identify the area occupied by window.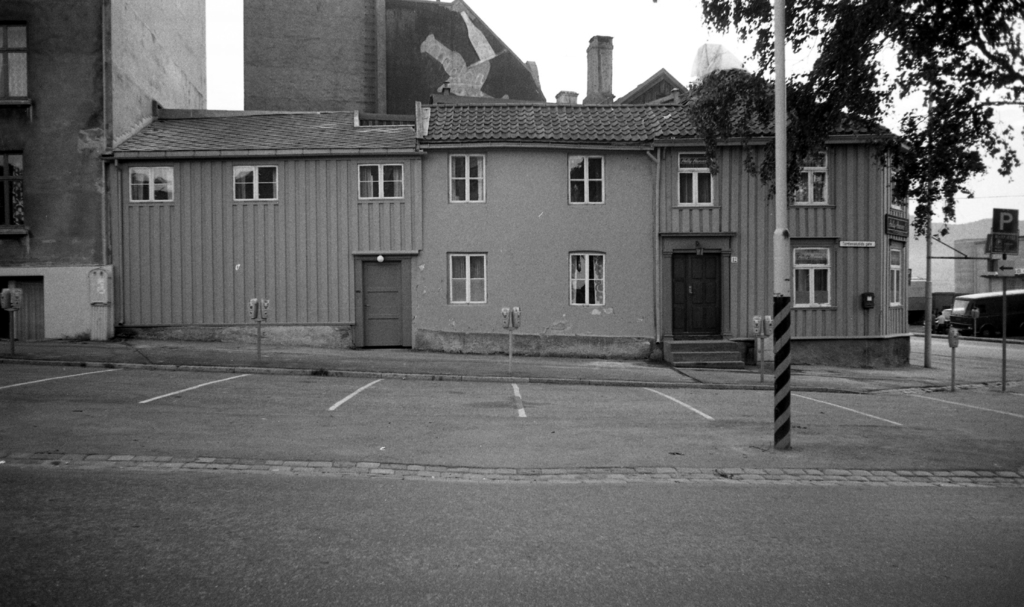
Area: box(890, 170, 902, 210).
